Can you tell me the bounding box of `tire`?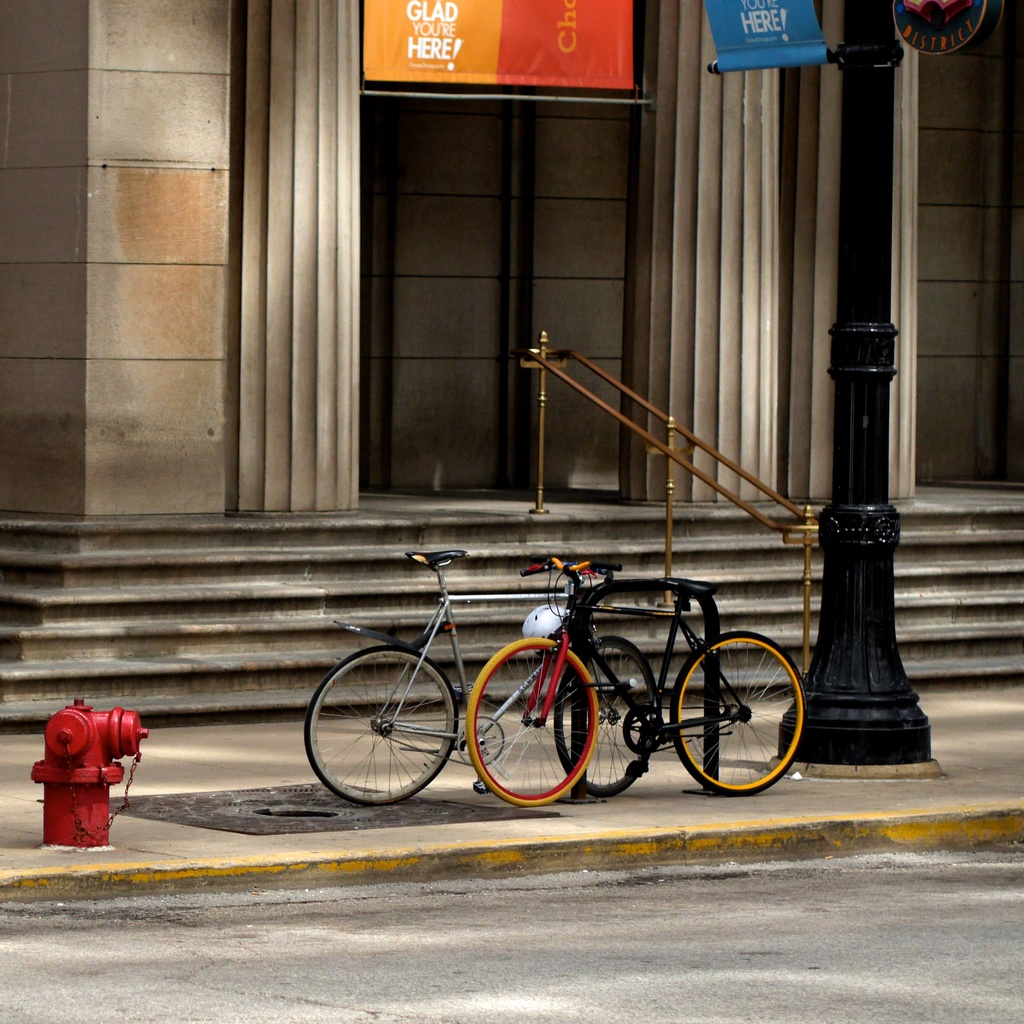
<box>470,634,603,803</box>.
